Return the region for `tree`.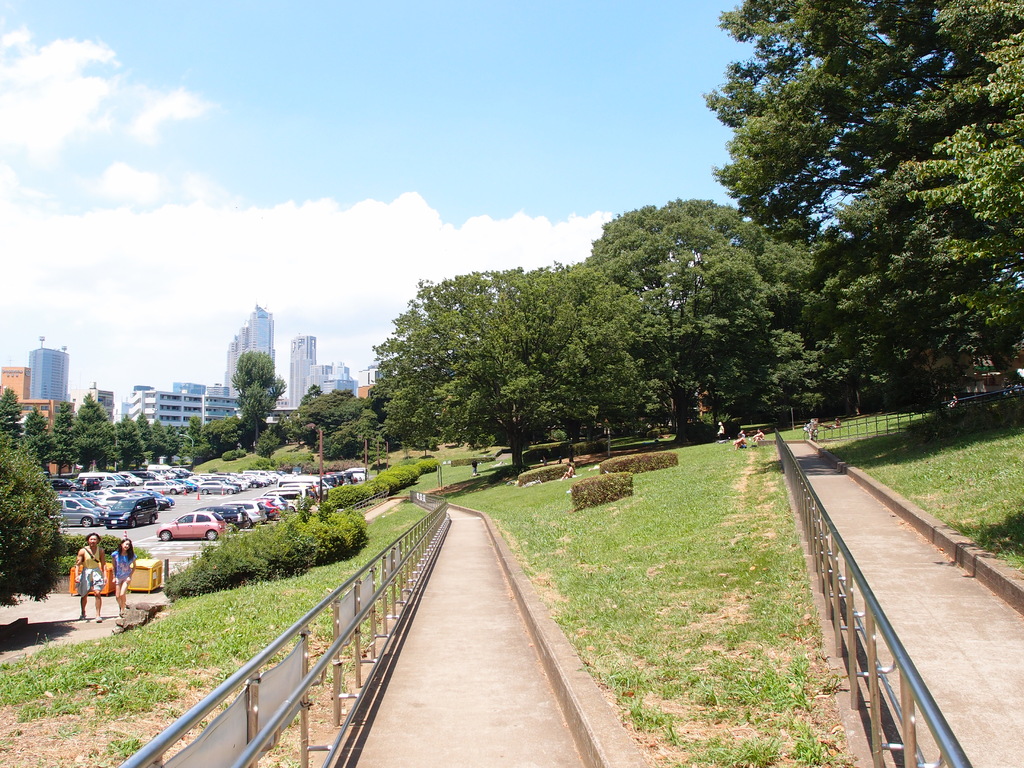
rect(728, 12, 1002, 473).
